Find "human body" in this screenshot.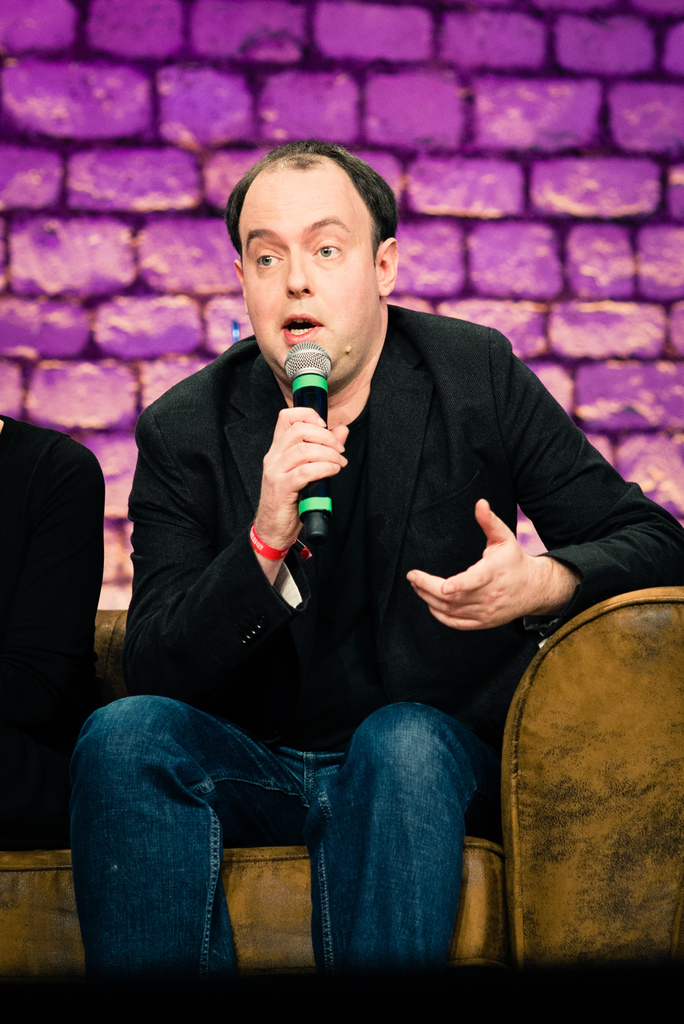
The bounding box for "human body" is x1=110, y1=163, x2=618, y2=963.
